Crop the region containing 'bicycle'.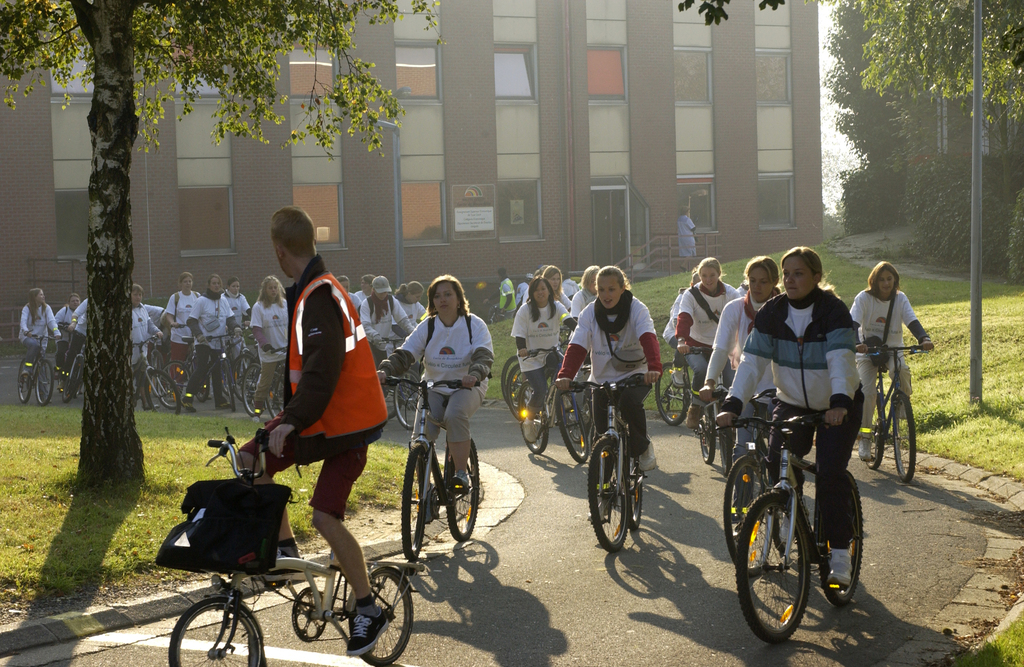
Crop region: bbox(692, 346, 734, 495).
